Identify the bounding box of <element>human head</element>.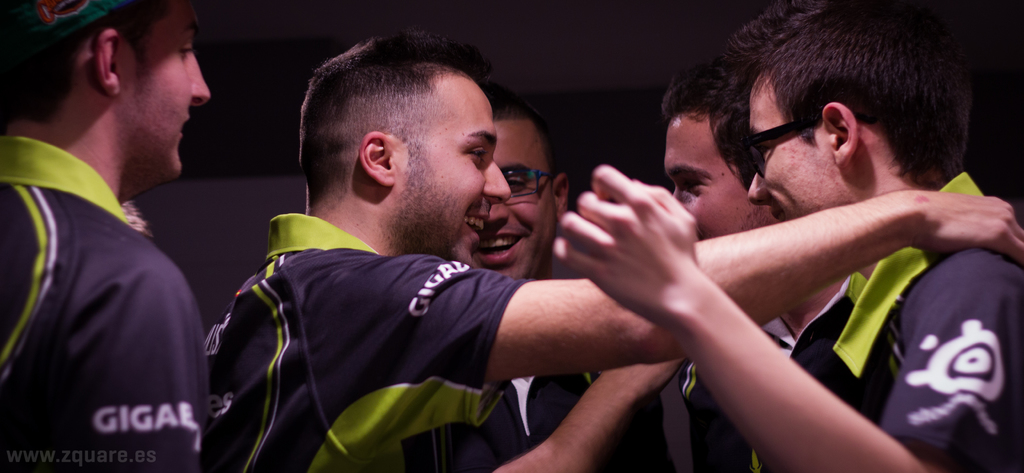
box=[290, 41, 527, 261].
